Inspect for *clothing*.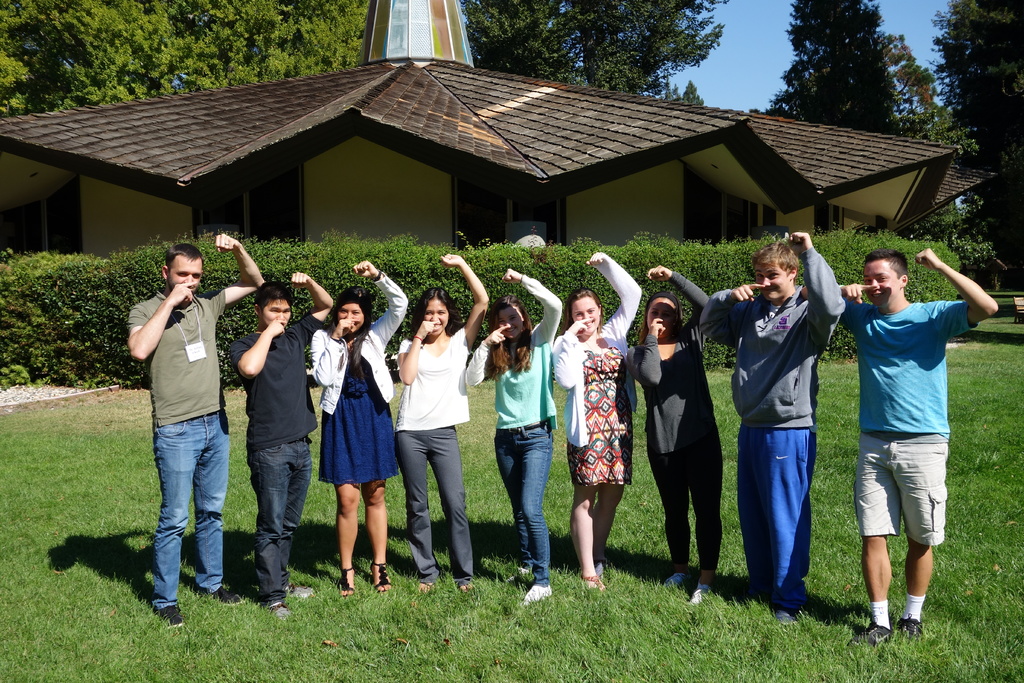
Inspection: (628,275,723,565).
